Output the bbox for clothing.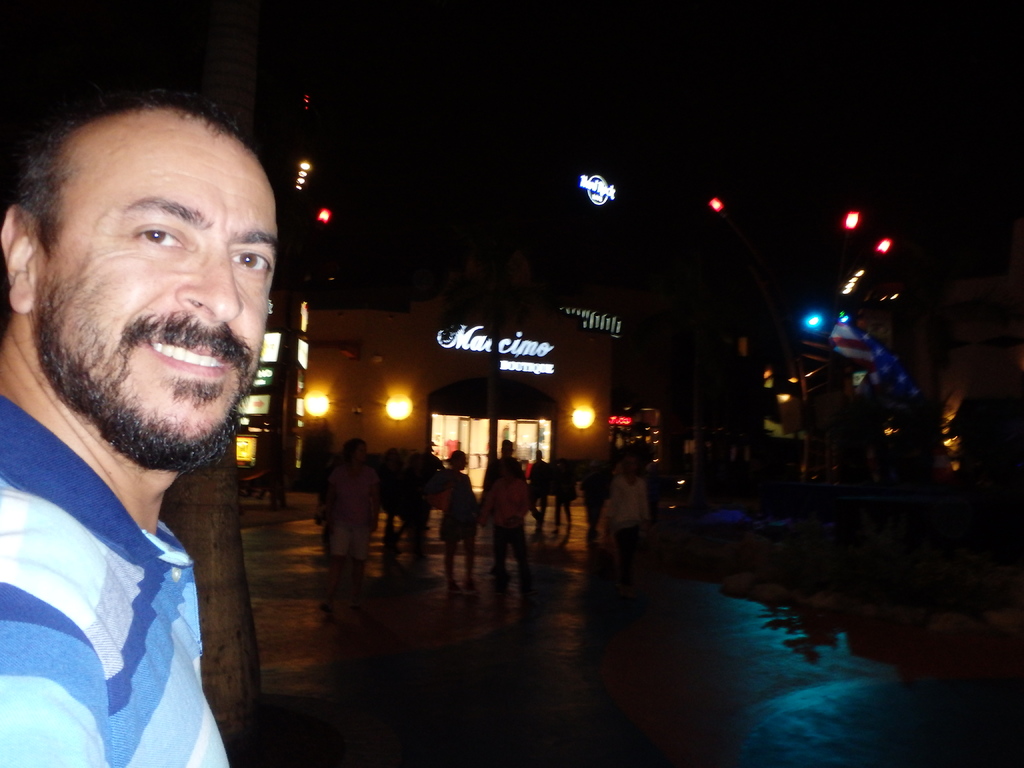
(480,476,532,570).
